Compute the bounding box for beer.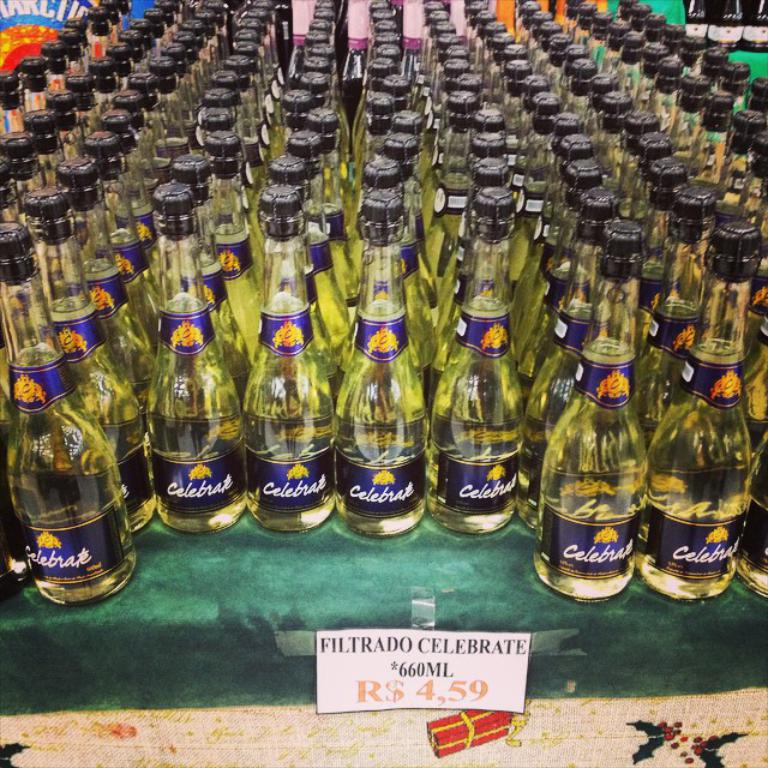
35,180,167,517.
